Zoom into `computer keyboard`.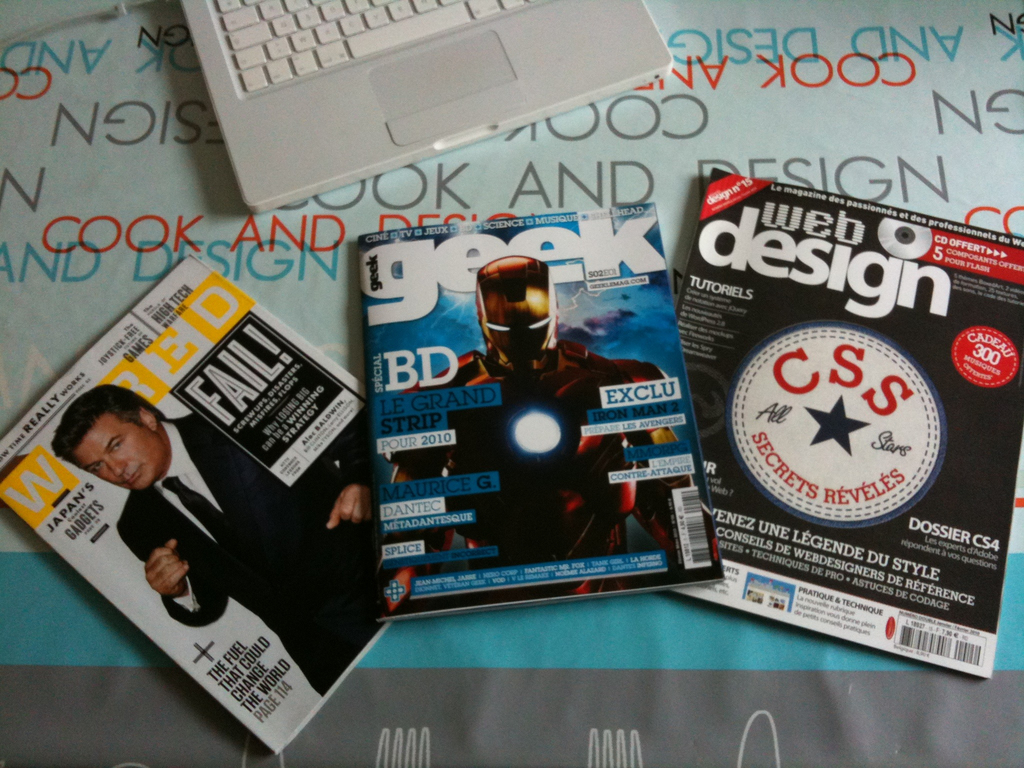
Zoom target: (212,0,543,94).
